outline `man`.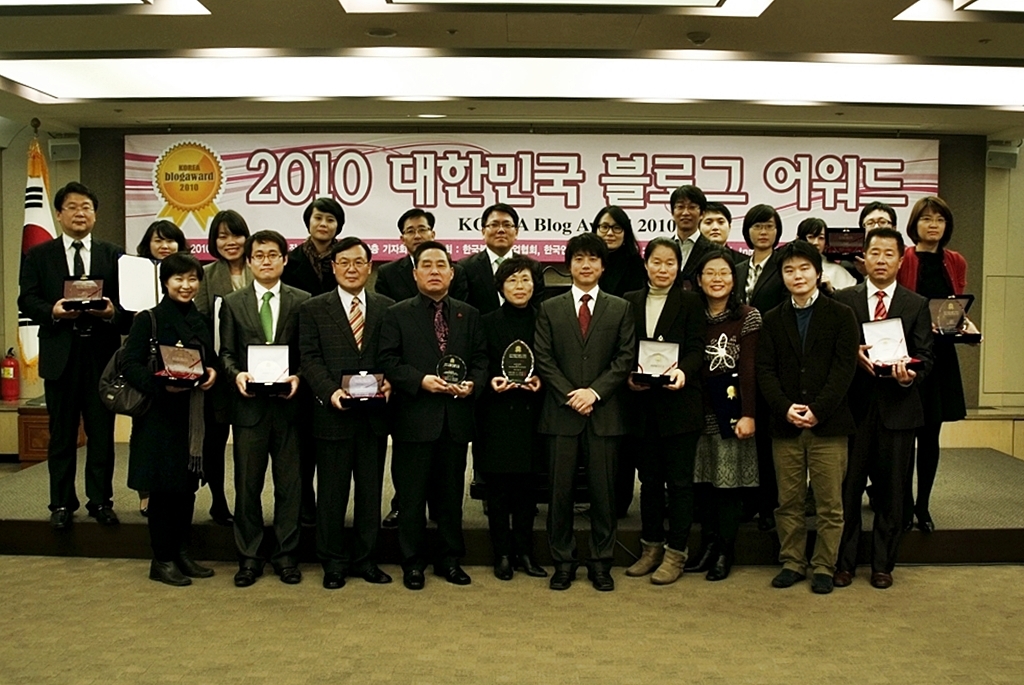
Outline: 850 232 957 587.
